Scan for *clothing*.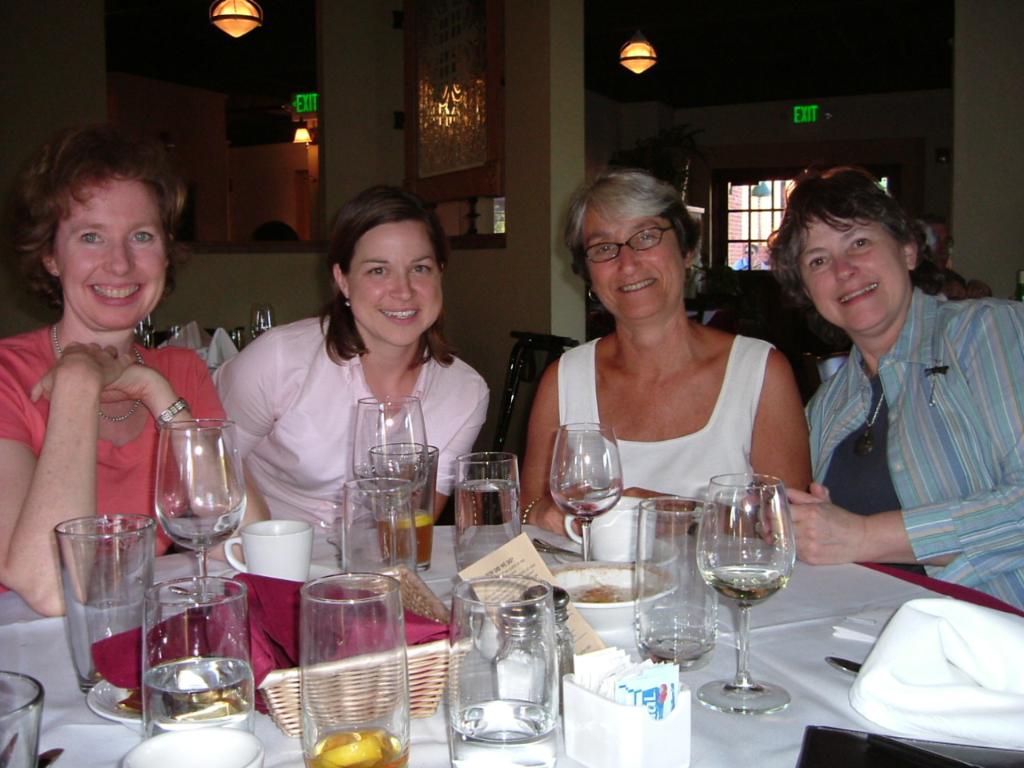
Scan result: <region>804, 279, 1023, 614</region>.
